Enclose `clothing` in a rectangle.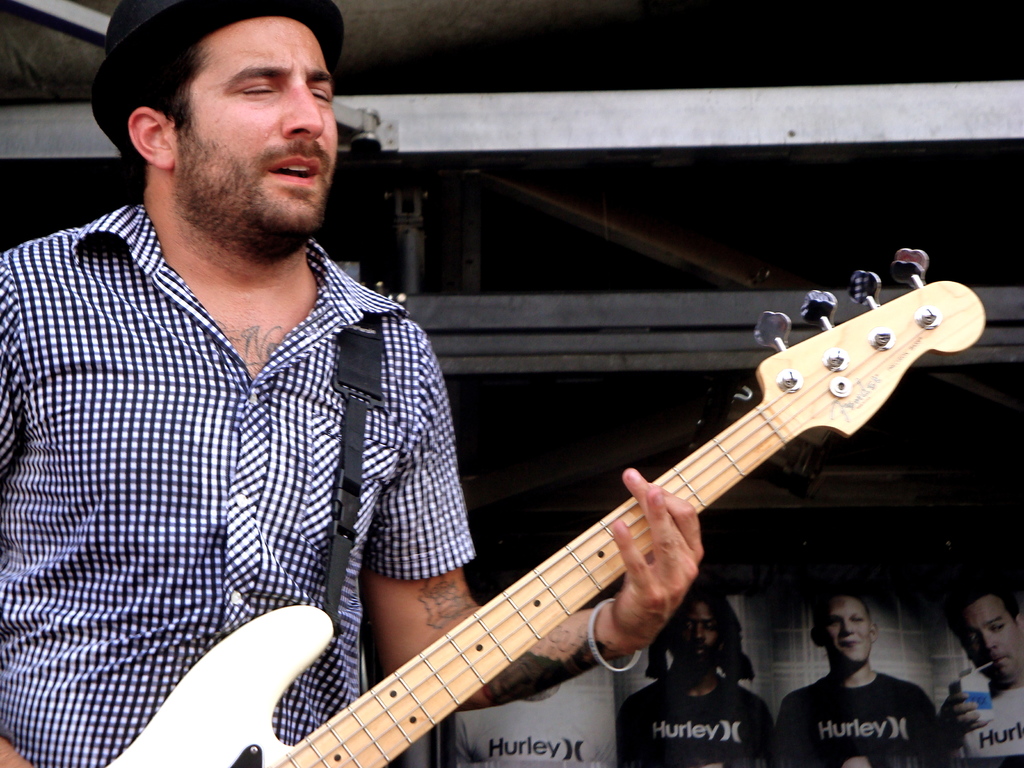
776,671,941,767.
